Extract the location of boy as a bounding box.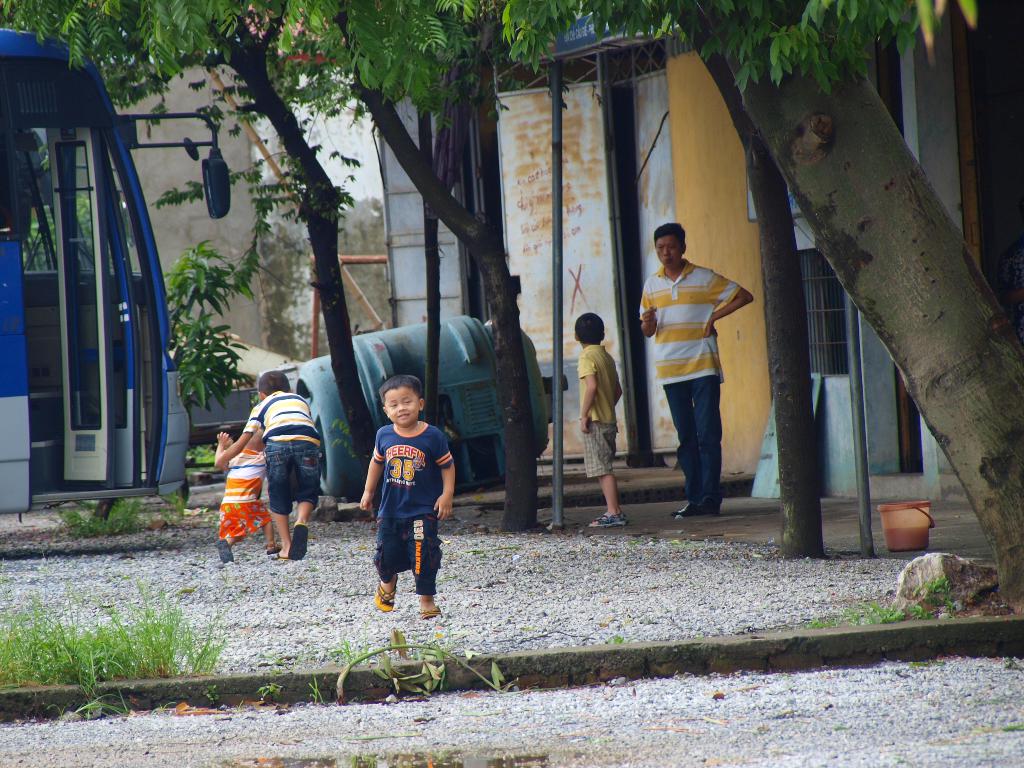
{"left": 216, "top": 369, "right": 318, "bottom": 559}.
